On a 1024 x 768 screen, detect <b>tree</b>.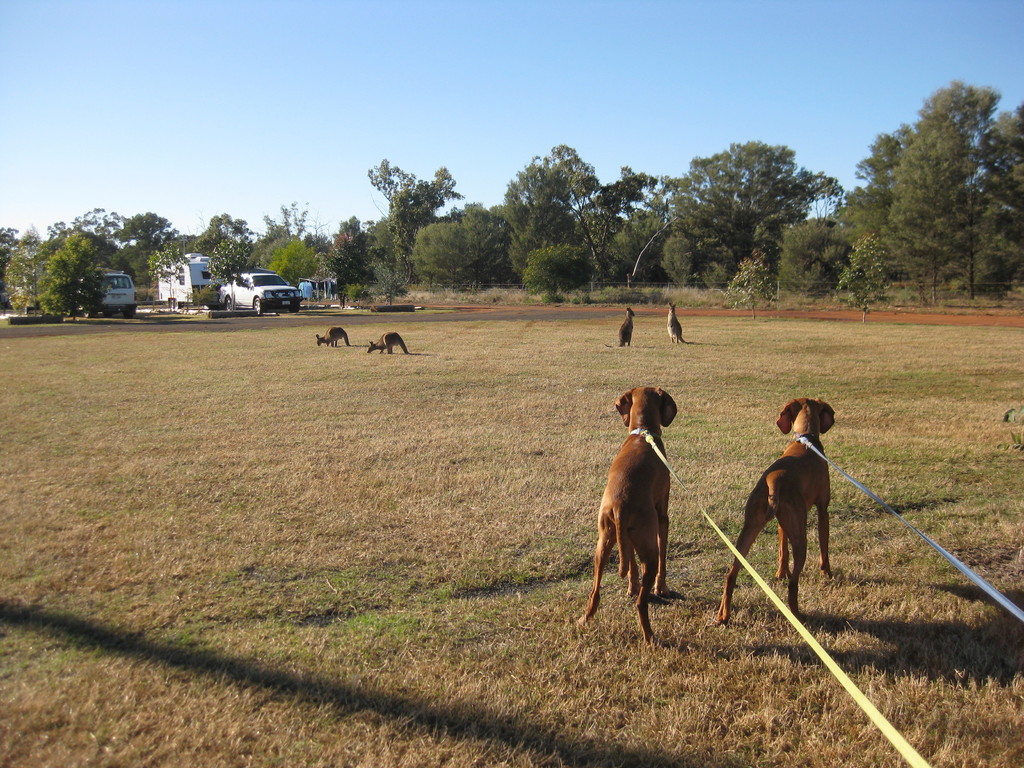
region(735, 257, 783, 312).
